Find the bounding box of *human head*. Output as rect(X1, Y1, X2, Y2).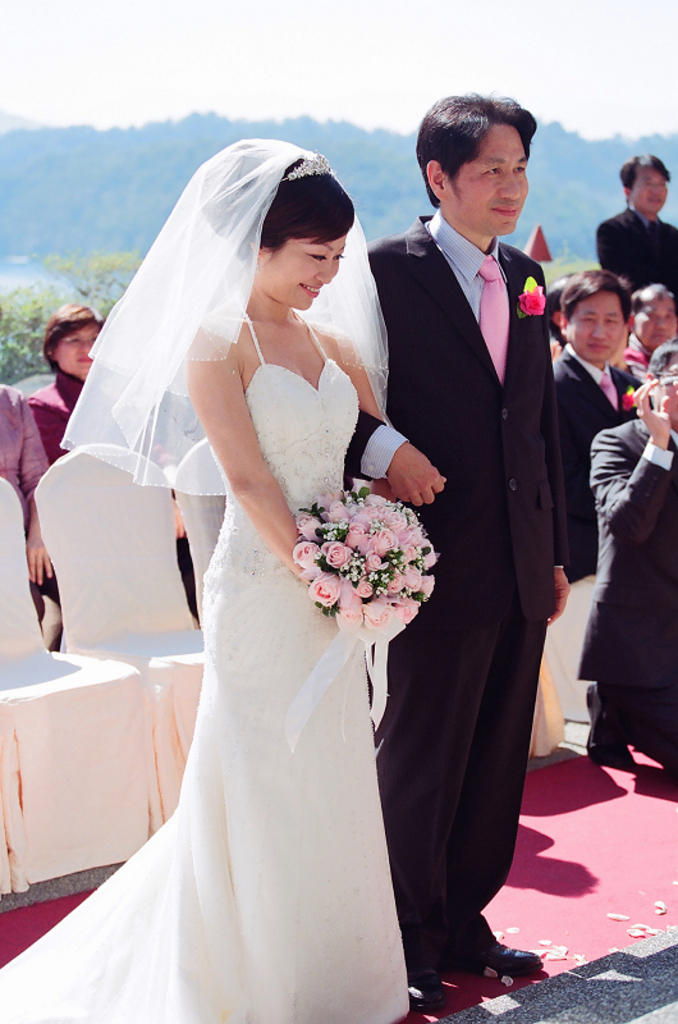
rect(411, 87, 550, 229).
